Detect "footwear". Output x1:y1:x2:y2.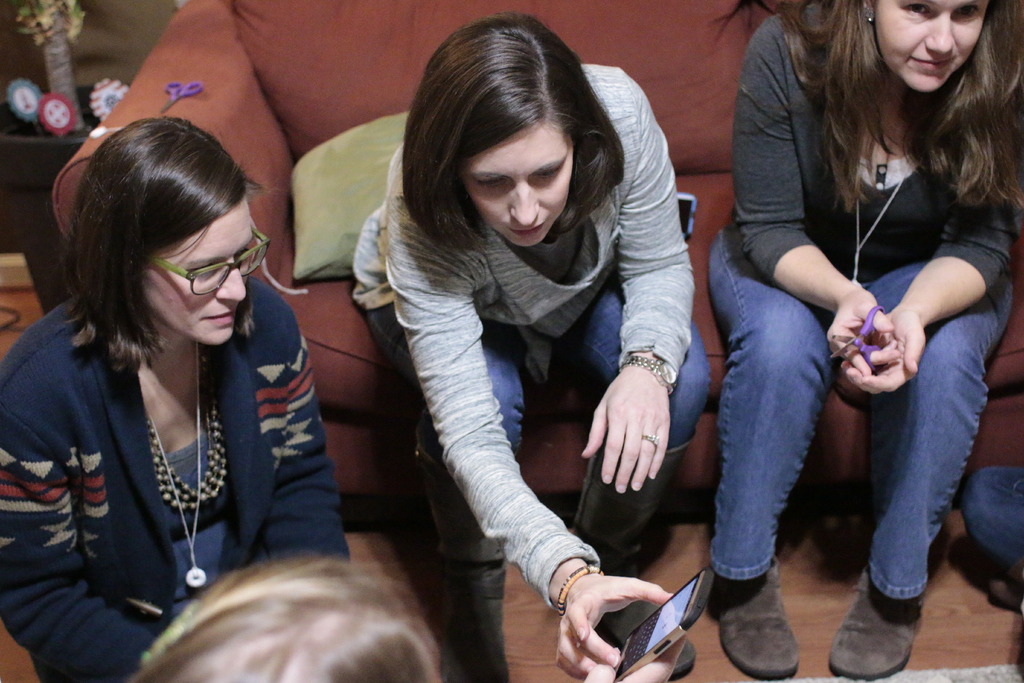
824:563:929:678.
